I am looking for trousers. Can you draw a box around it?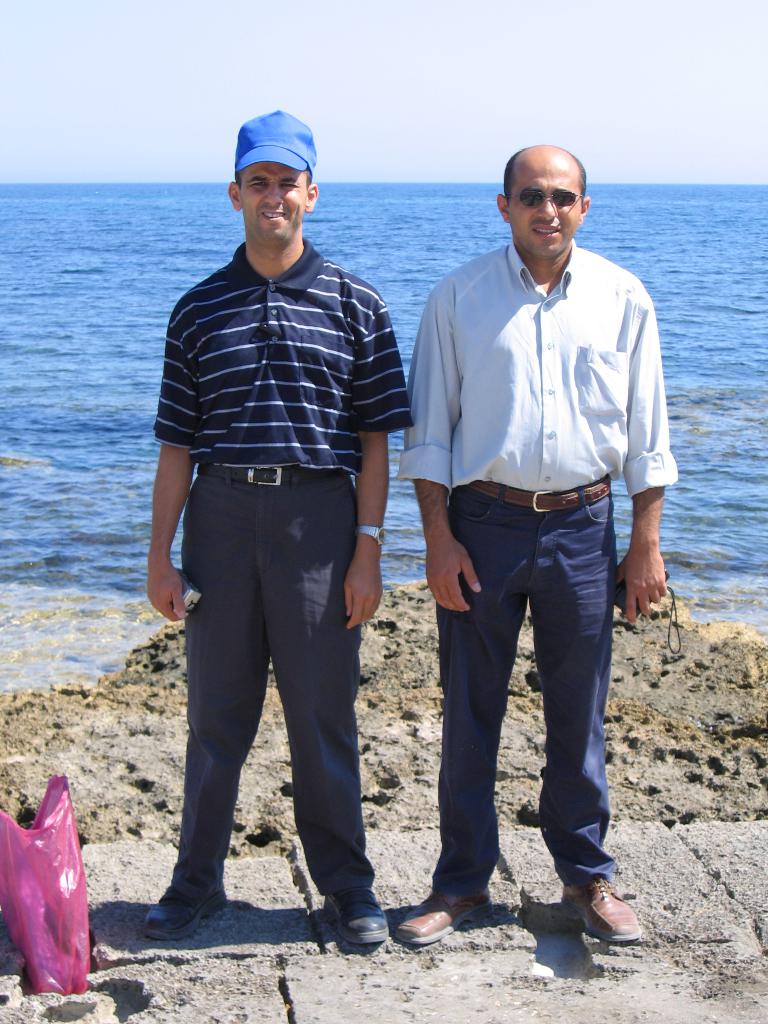
Sure, the bounding box is bbox=(157, 442, 372, 920).
